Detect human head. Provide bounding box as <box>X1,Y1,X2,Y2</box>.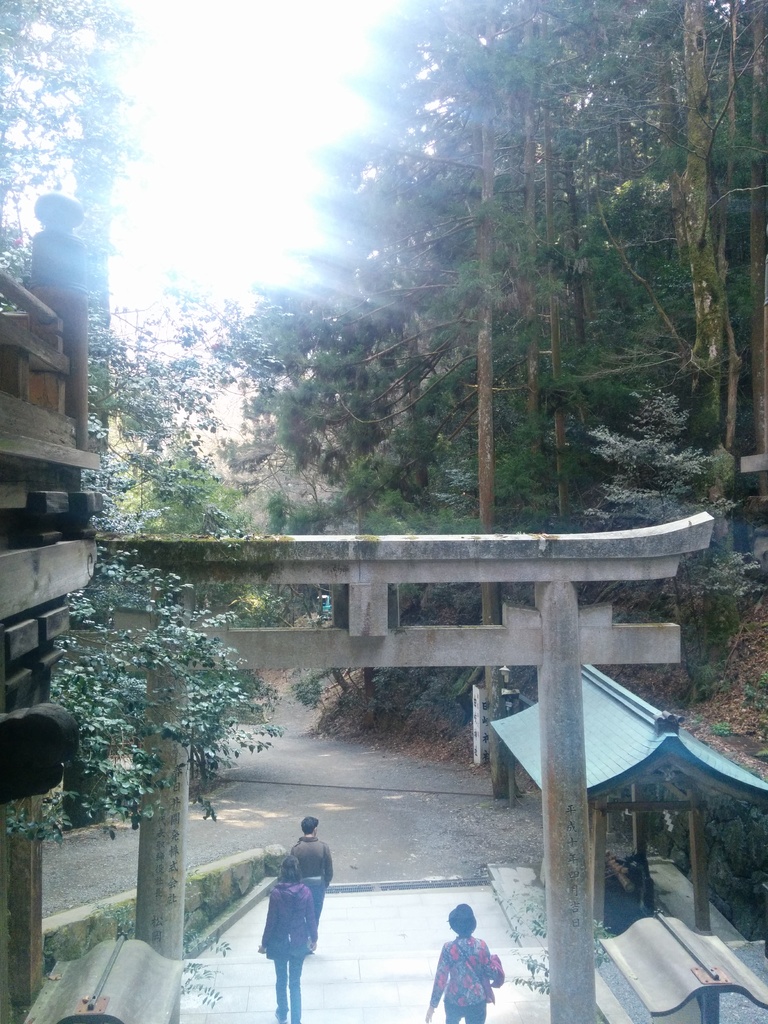
<box>444,900,475,937</box>.
